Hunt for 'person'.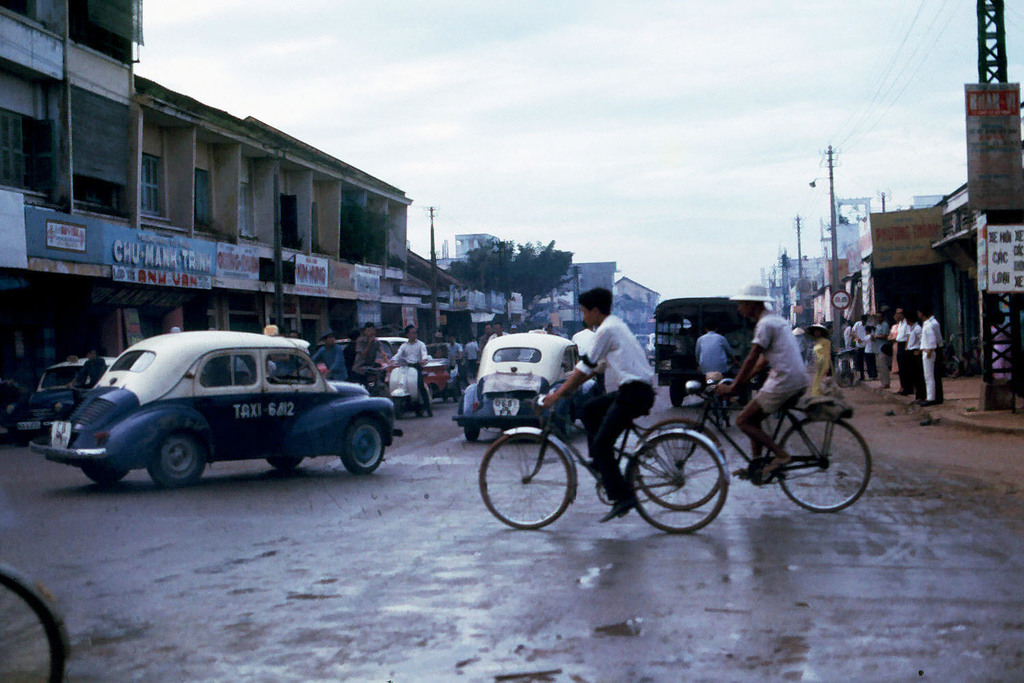
Hunted down at x1=915 y1=311 x2=939 y2=407.
